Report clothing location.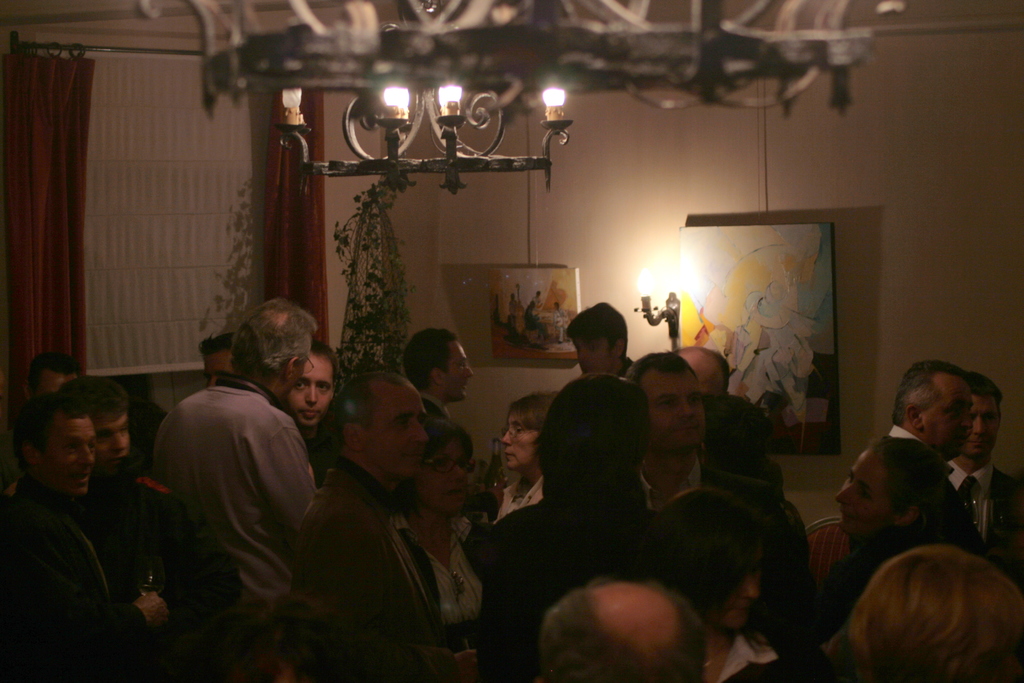
Report: (x1=294, y1=459, x2=455, y2=682).
